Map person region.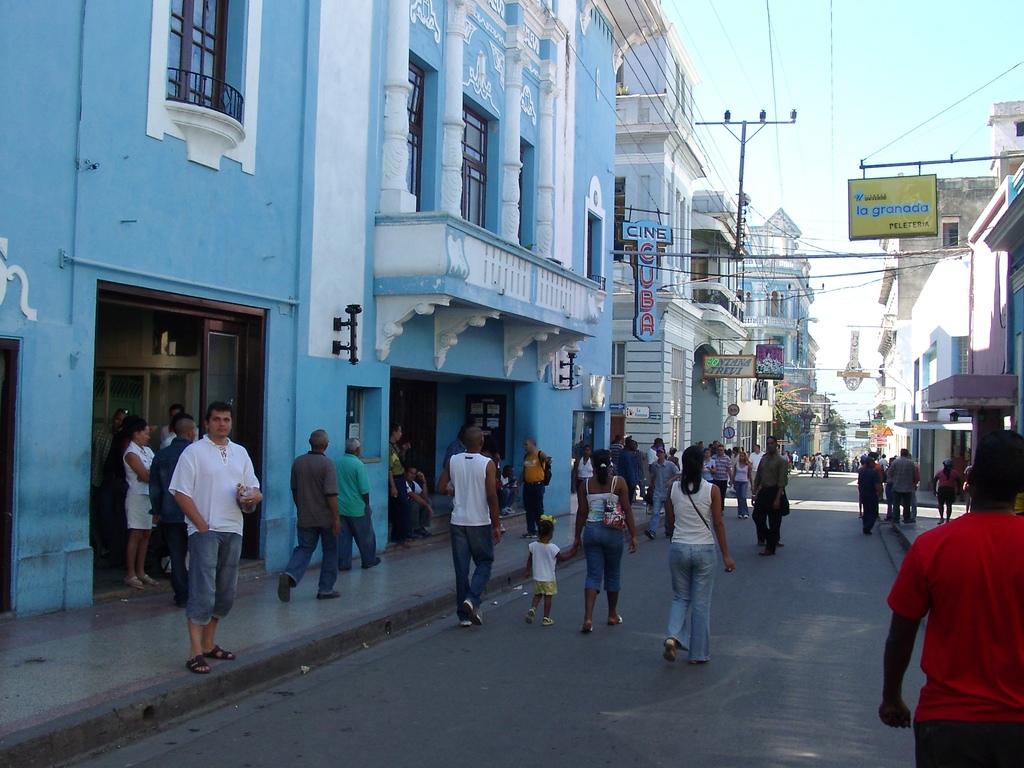
Mapped to {"left": 276, "top": 429, "right": 344, "bottom": 599}.
